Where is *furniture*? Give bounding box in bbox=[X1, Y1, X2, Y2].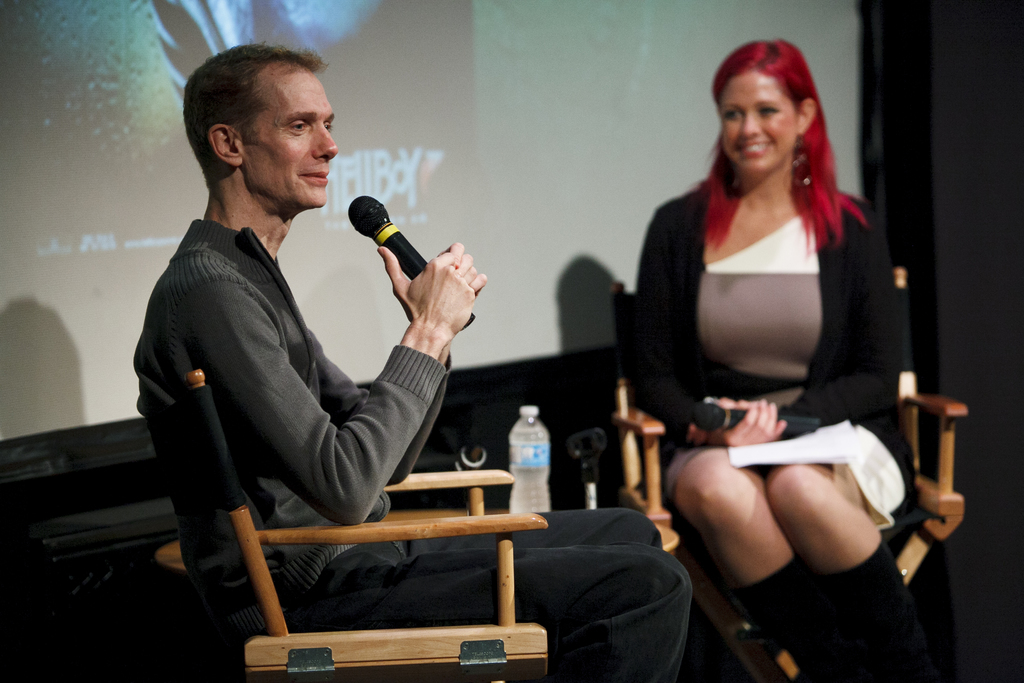
bbox=[135, 365, 548, 682].
